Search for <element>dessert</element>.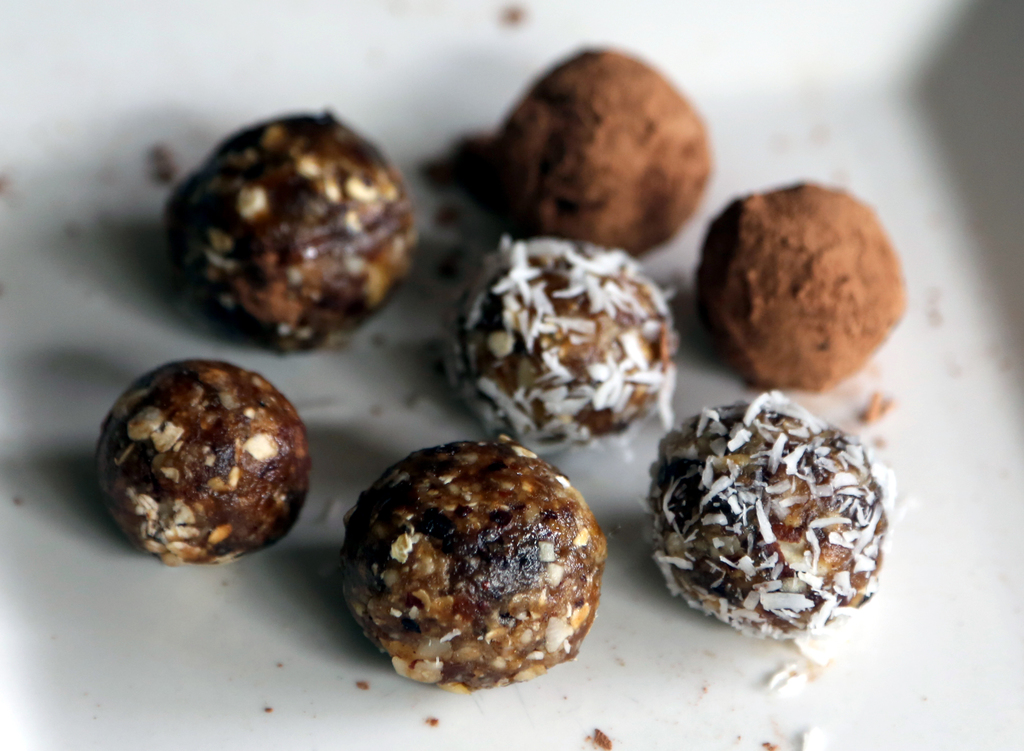
Found at (left=695, top=182, right=910, bottom=389).
